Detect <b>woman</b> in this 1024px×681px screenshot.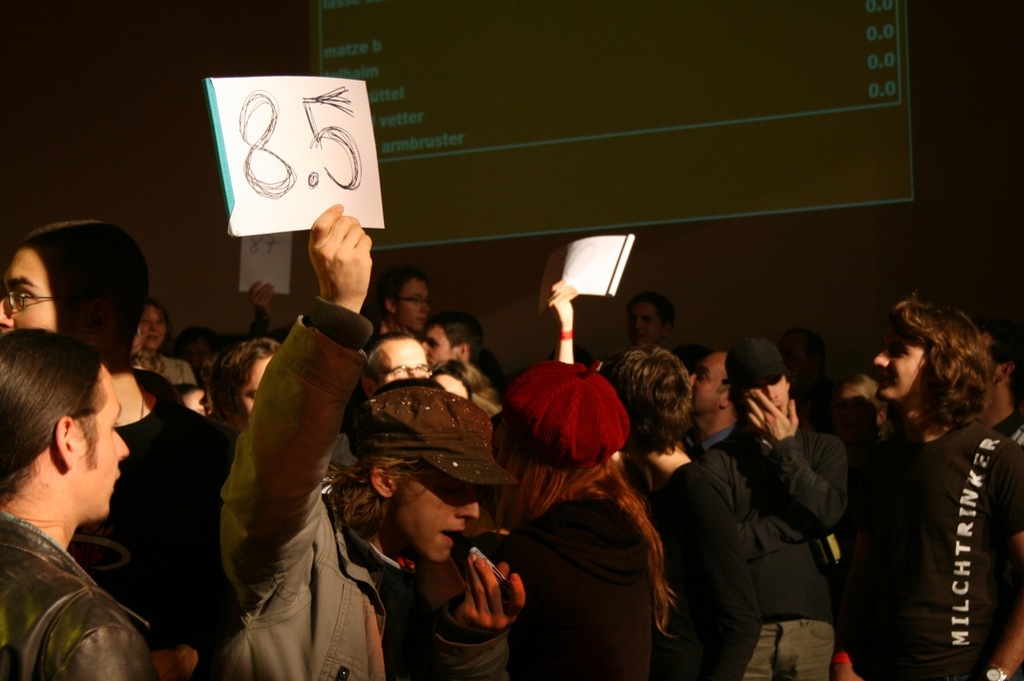
Detection: select_region(140, 303, 207, 388).
